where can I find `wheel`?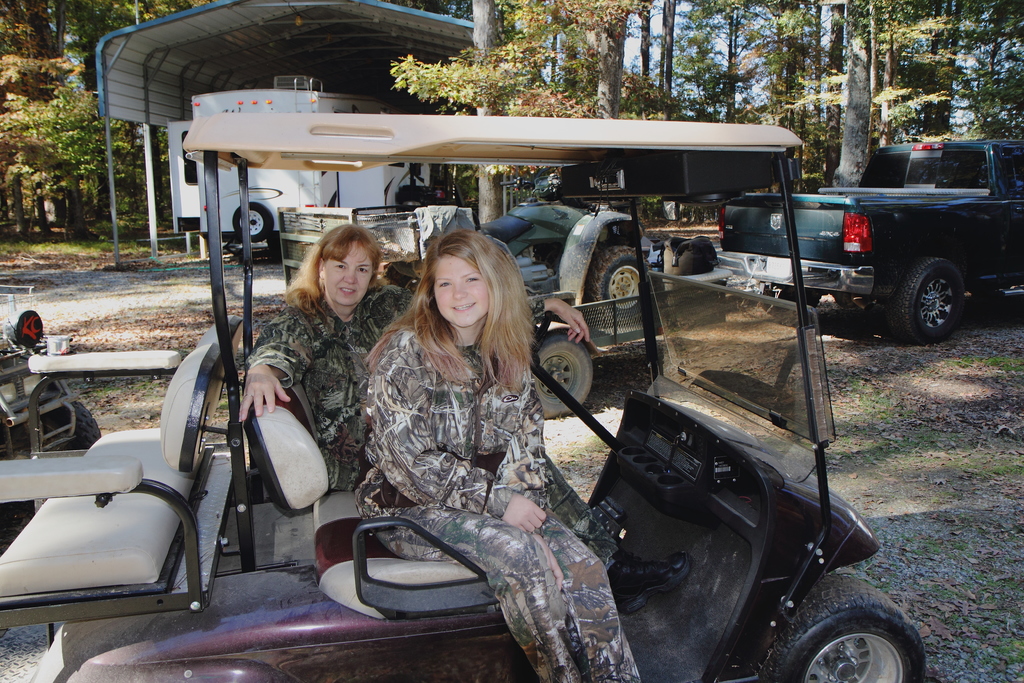
You can find it at <bbox>231, 202, 271, 242</bbox>.
